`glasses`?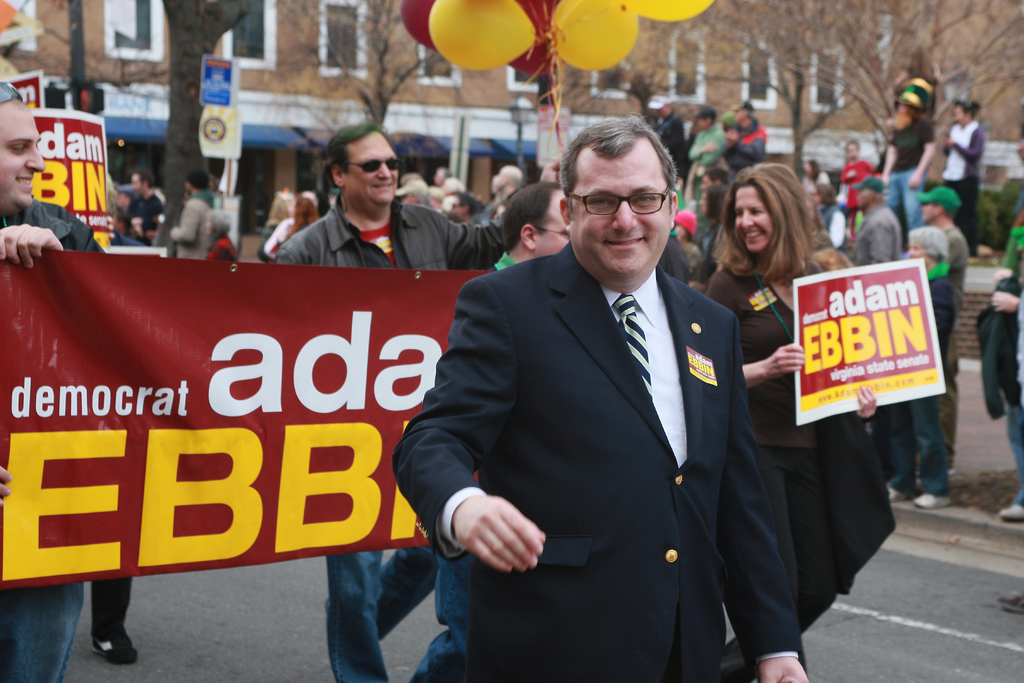
l=538, t=227, r=568, b=238
